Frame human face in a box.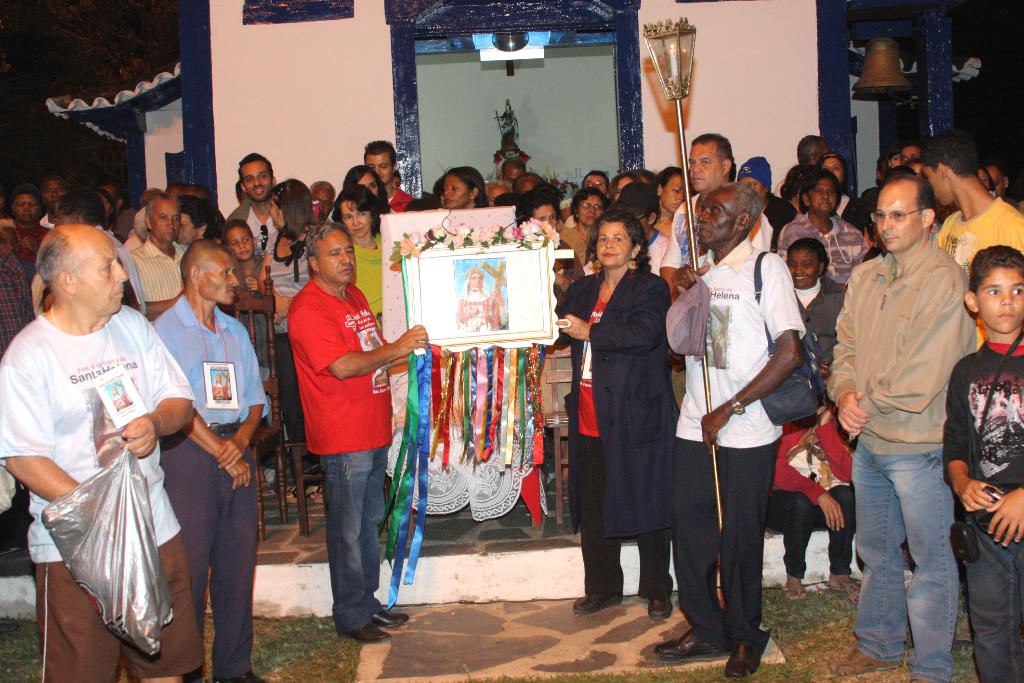
rect(192, 247, 231, 307).
